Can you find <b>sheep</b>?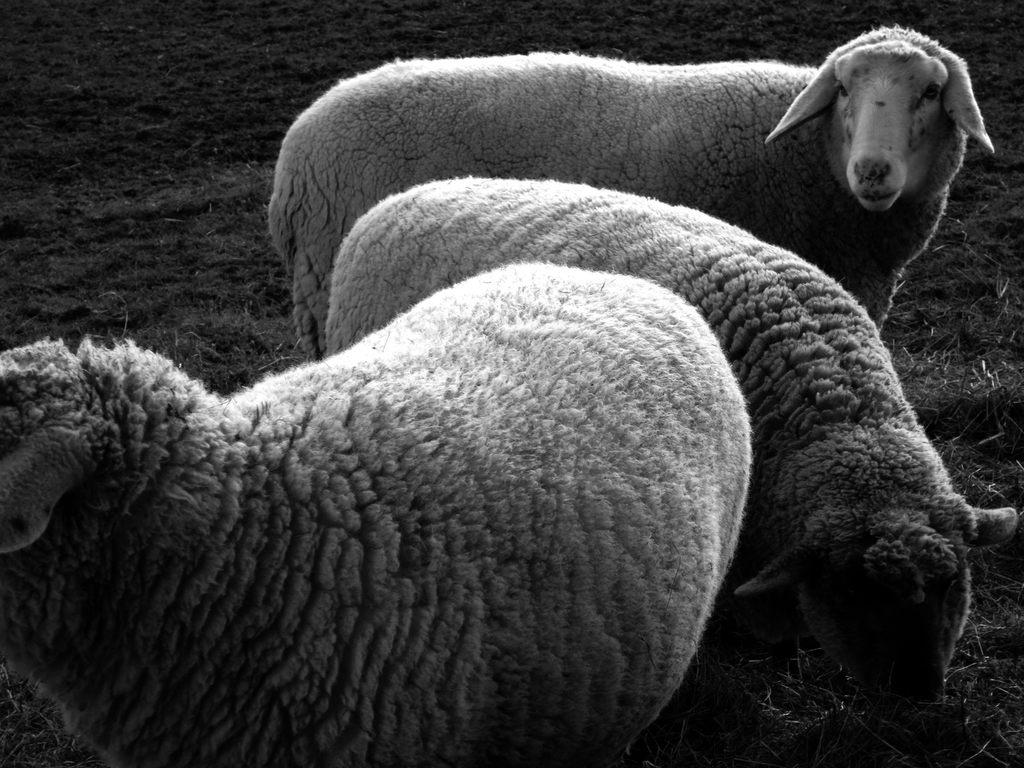
Yes, bounding box: 326 173 1020 714.
